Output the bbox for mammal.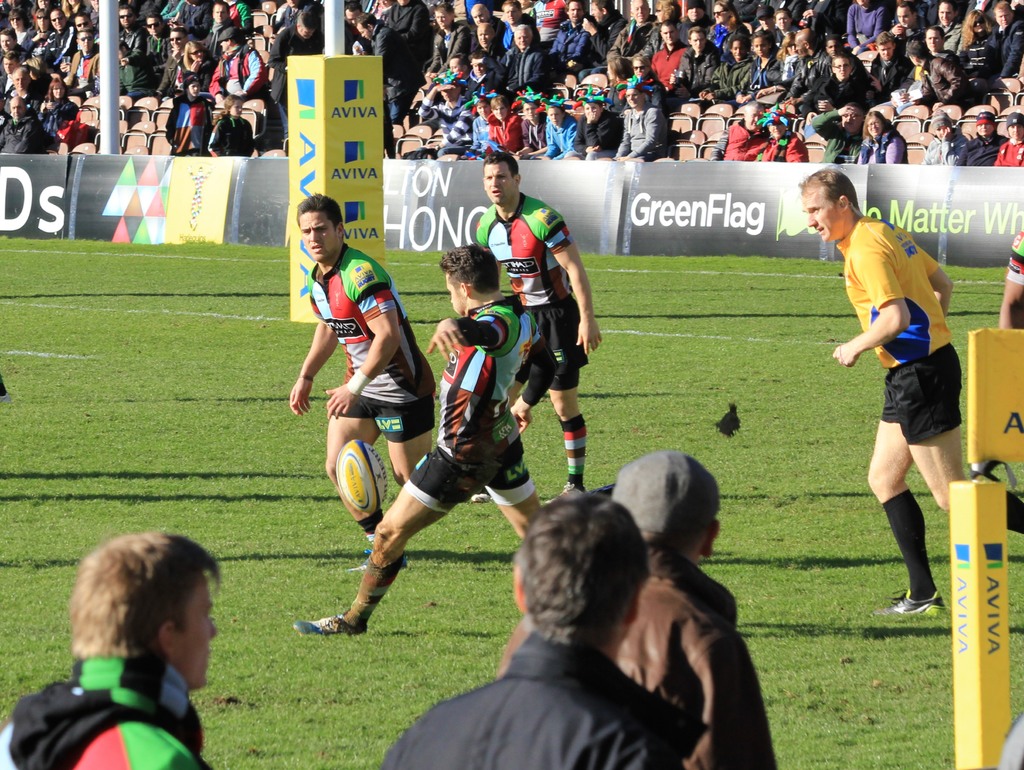
[760, 110, 808, 166].
